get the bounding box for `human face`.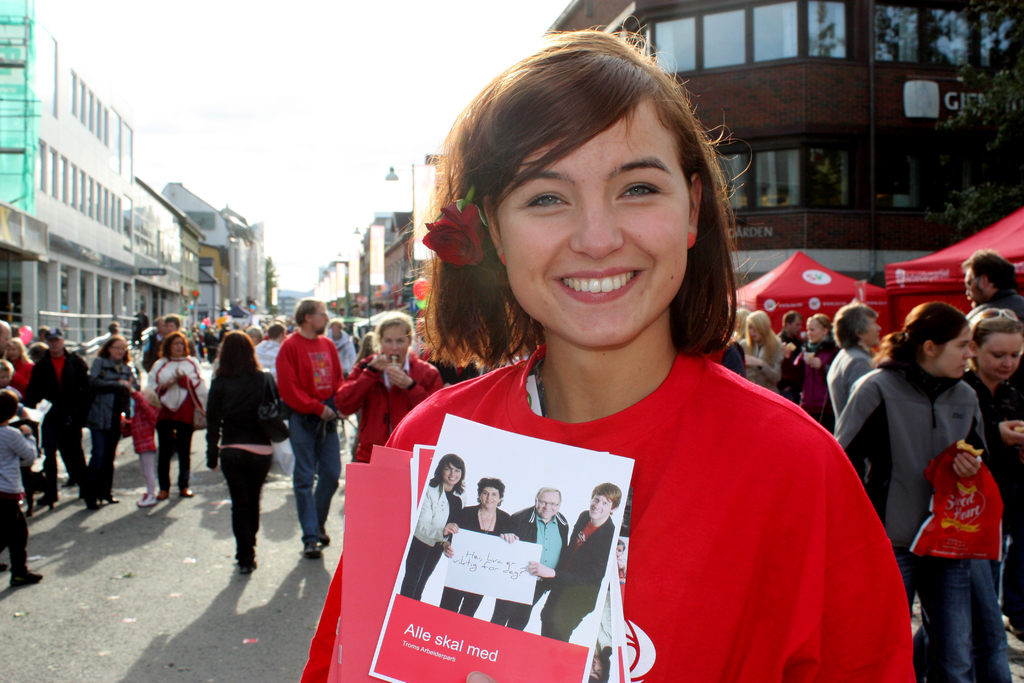
(538,488,557,517).
